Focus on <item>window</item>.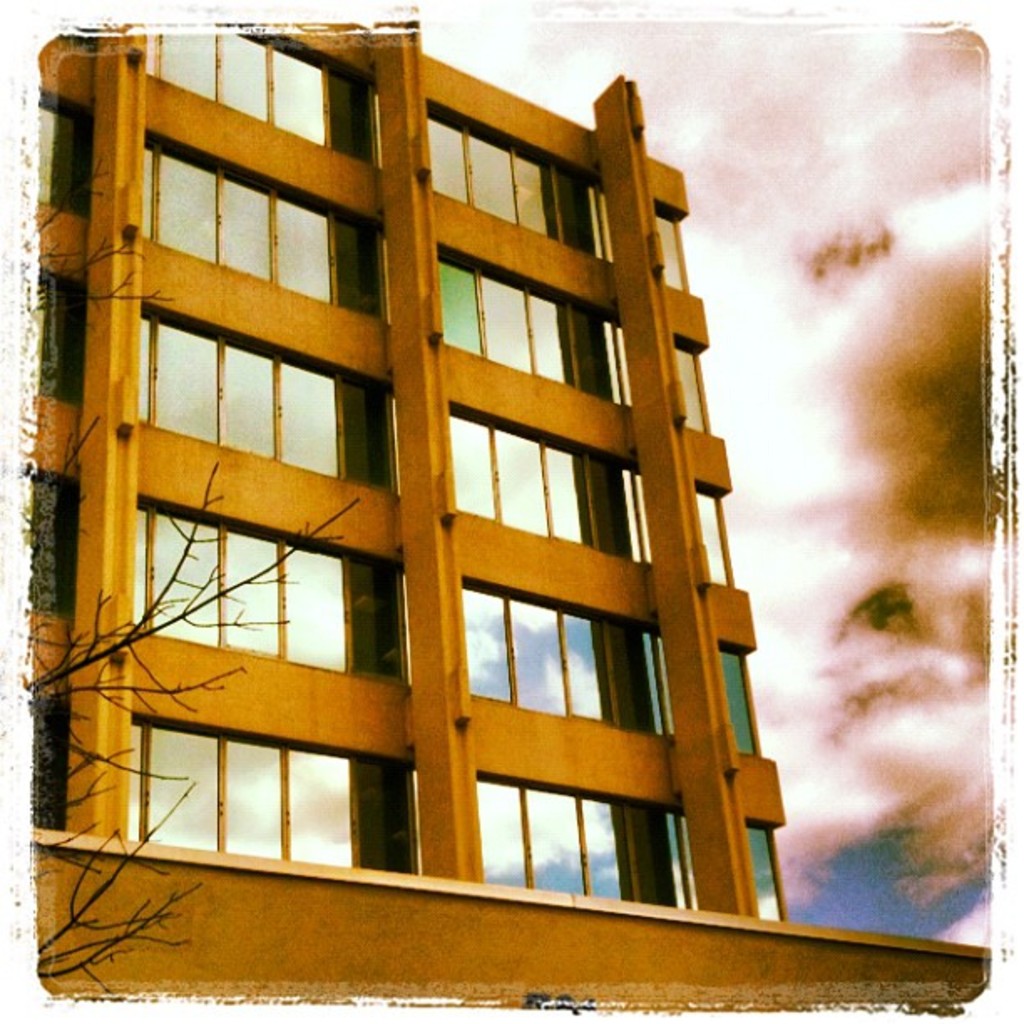
Focused at (452,412,653,562).
